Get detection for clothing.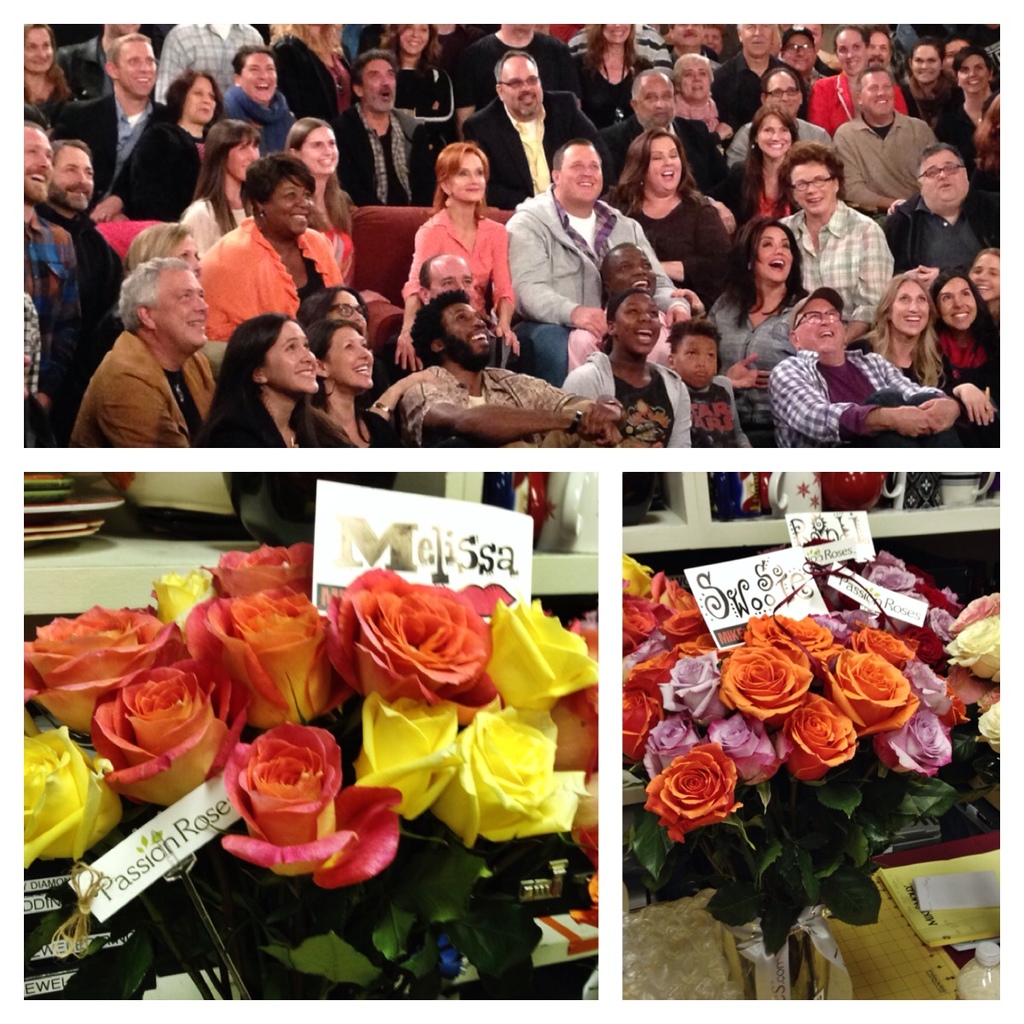
Detection: box=[787, 205, 900, 327].
